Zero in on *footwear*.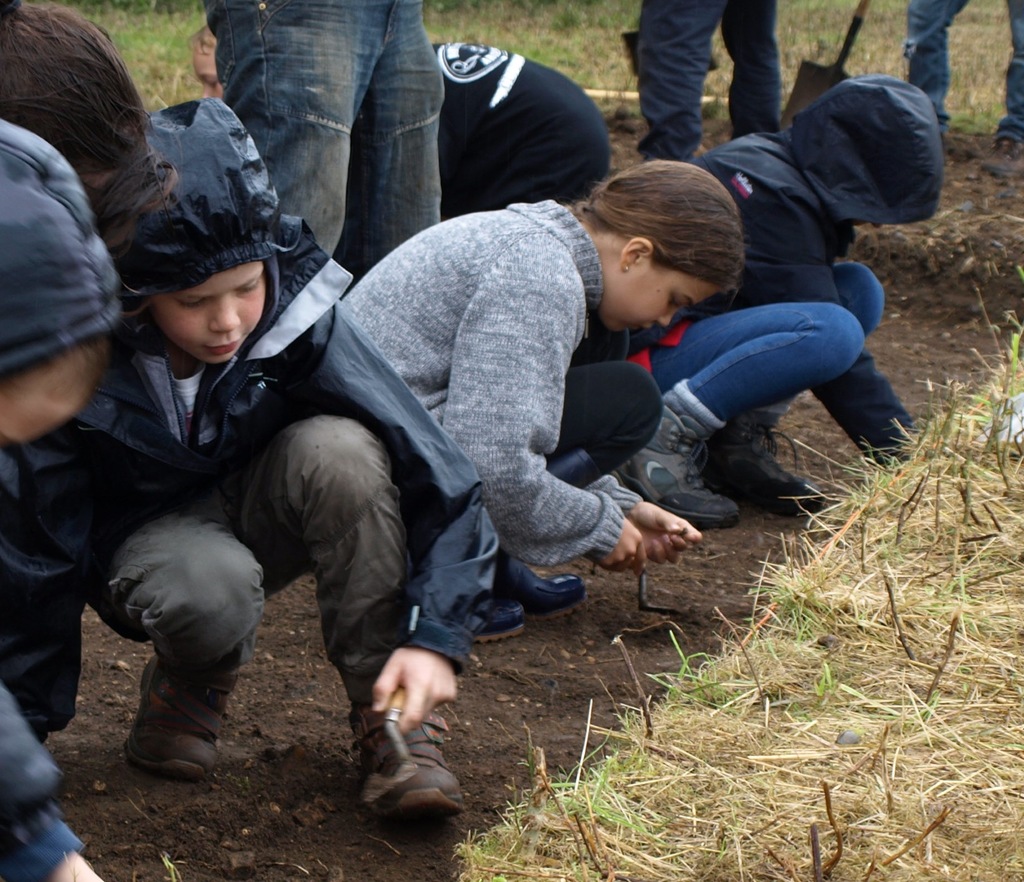
Zeroed in: (703, 415, 828, 510).
